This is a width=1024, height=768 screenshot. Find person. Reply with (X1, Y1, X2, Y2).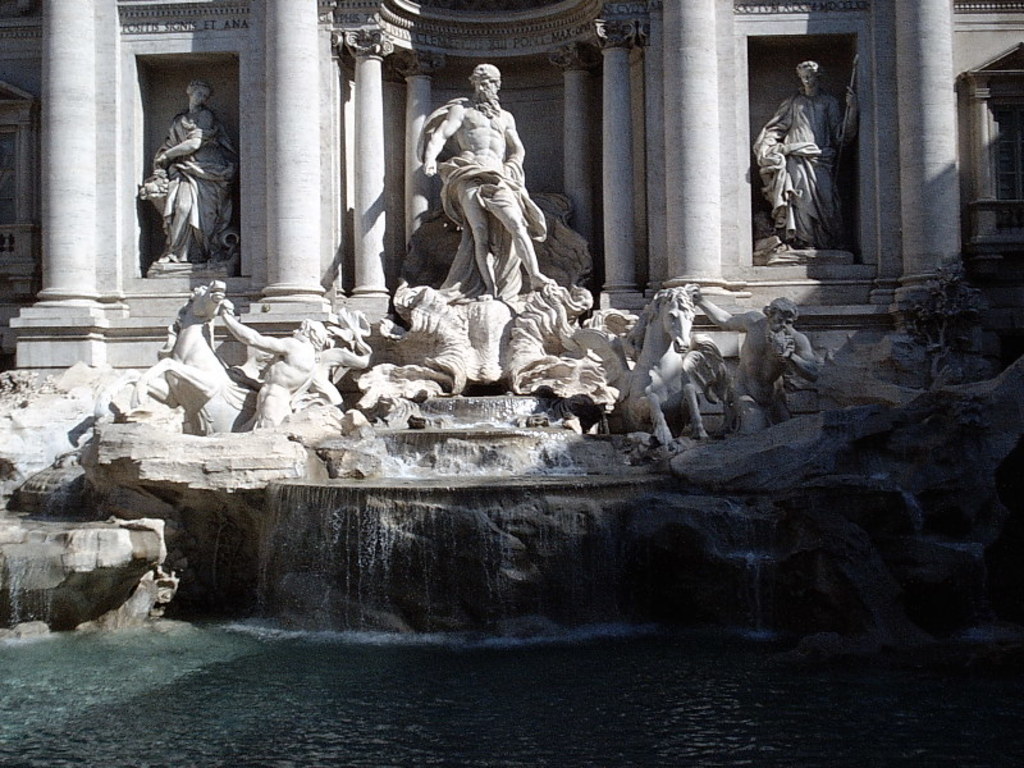
(755, 59, 847, 246).
